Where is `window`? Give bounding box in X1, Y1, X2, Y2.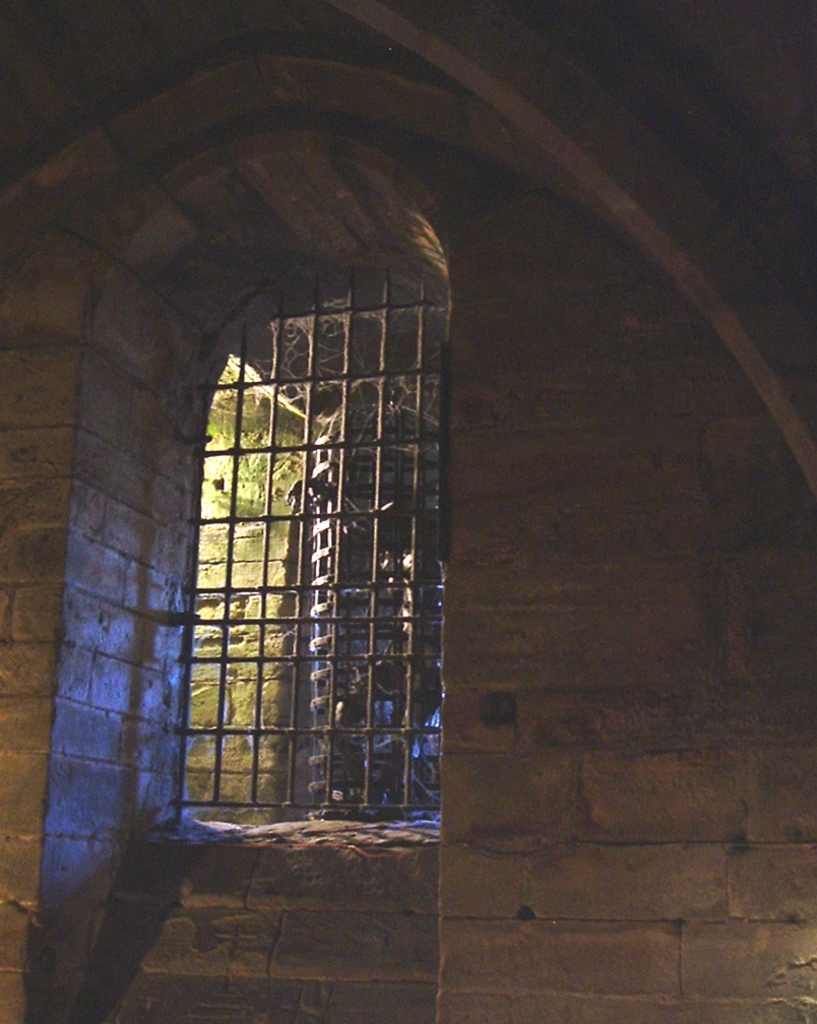
140, 117, 444, 837.
